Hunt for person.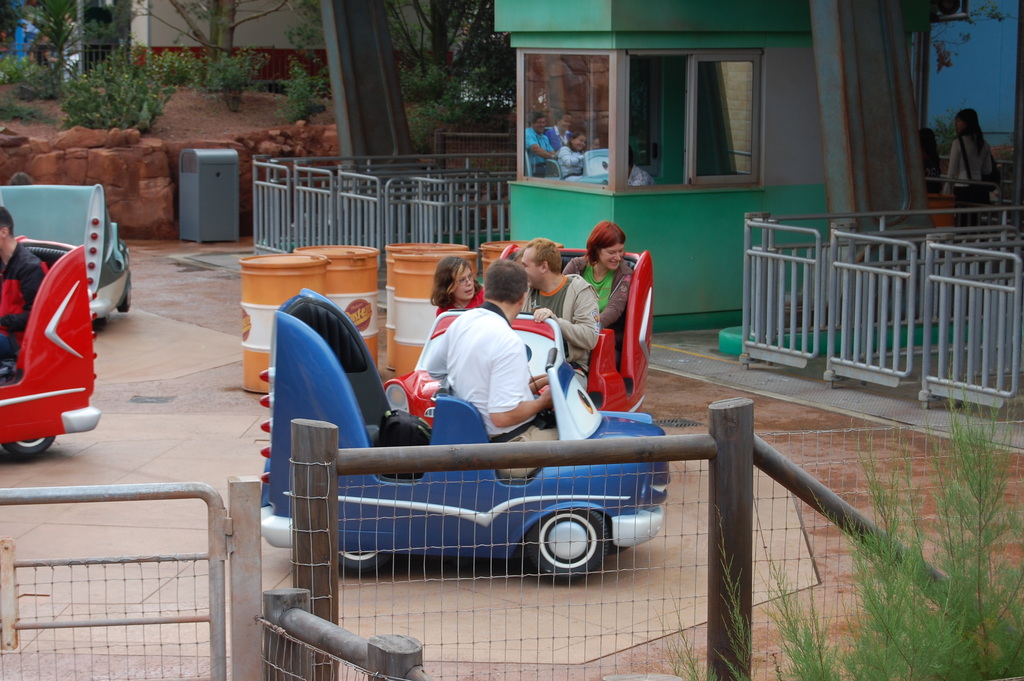
Hunted down at detection(544, 109, 573, 145).
